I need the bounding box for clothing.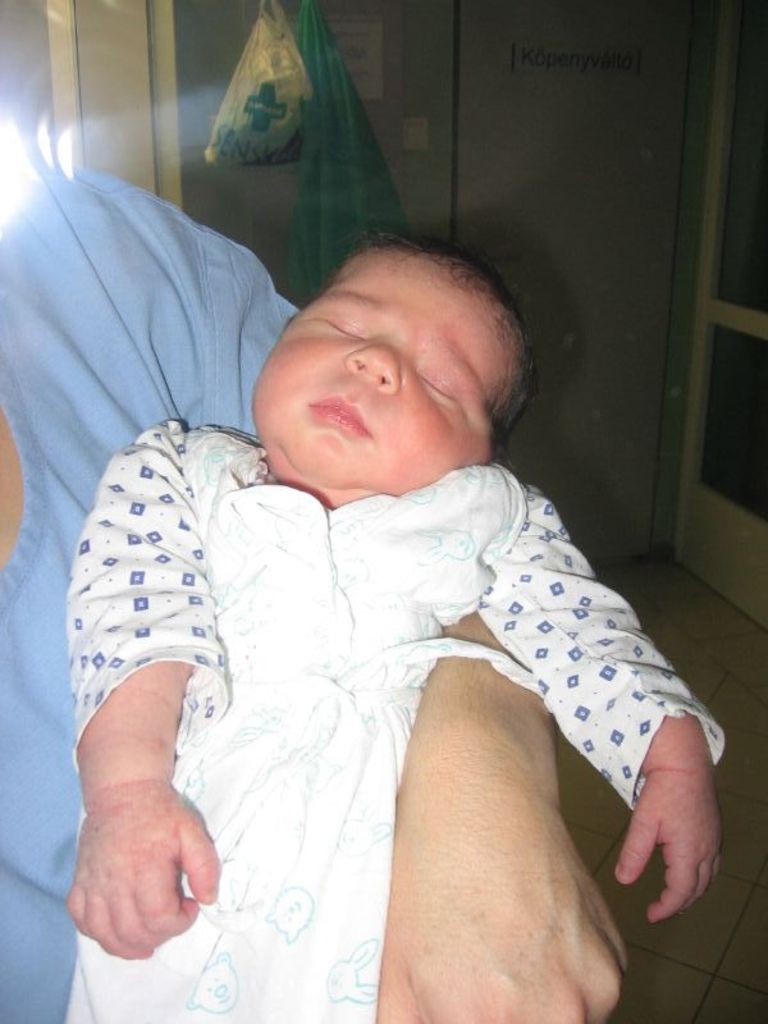
Here it is: [0, 134, 298, 1021].
